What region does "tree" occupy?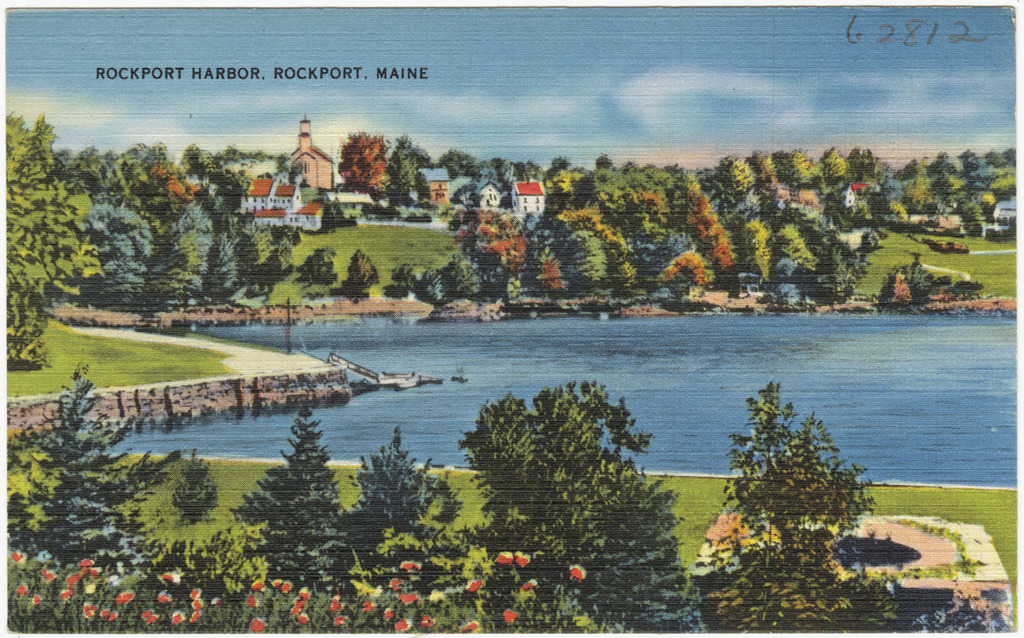
detection(756, 145, 803, 275).
